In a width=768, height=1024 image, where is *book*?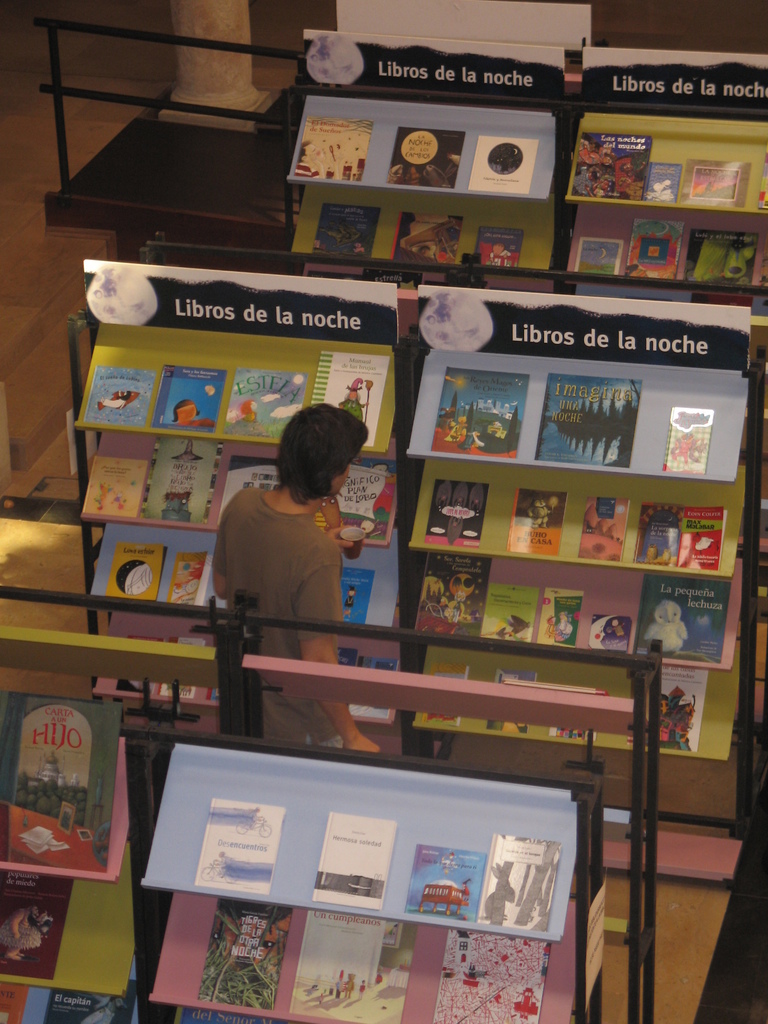
<region>107, 538, 161, 595</region>.
